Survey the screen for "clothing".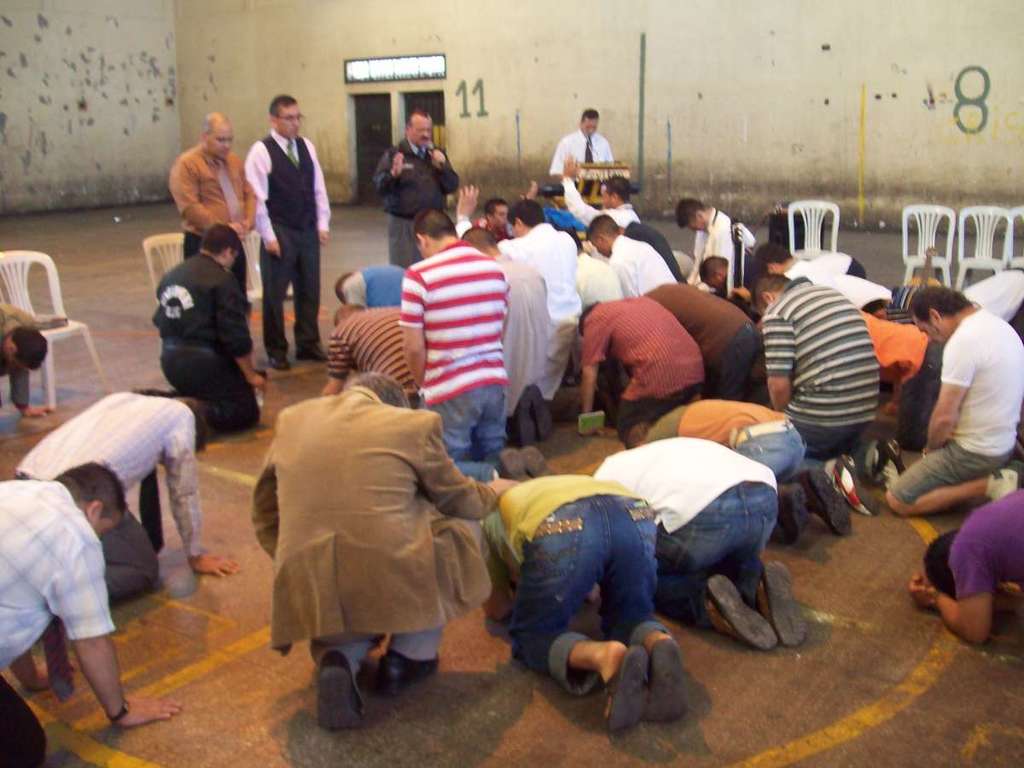
Survey found: BBox(486, 476, 658, 702).
